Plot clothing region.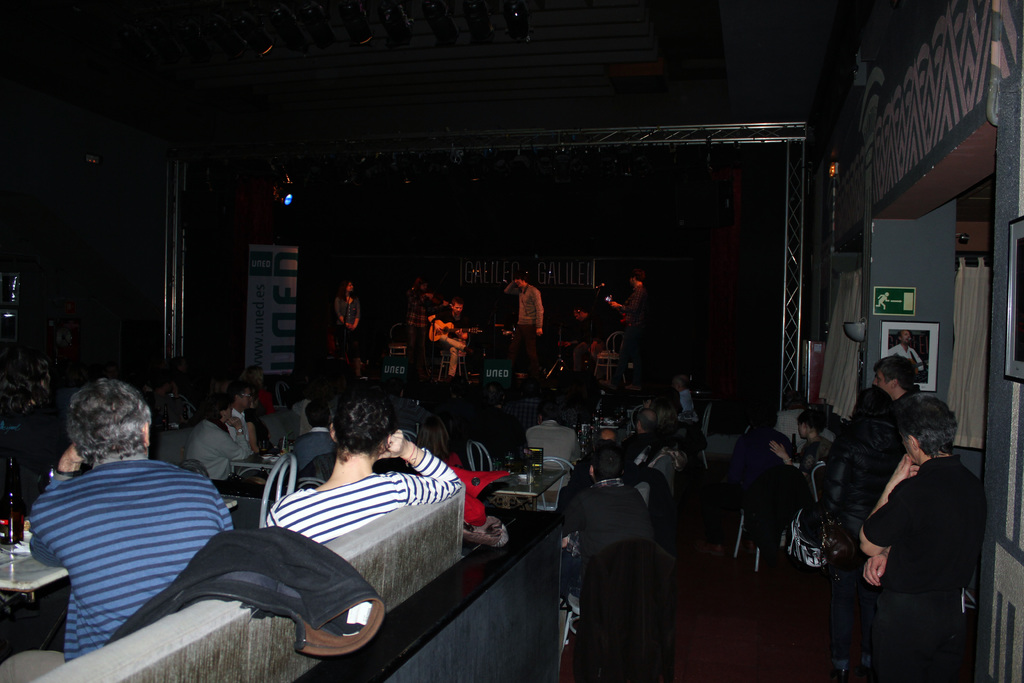
Plotted at region(244, 448, 442, 528).
